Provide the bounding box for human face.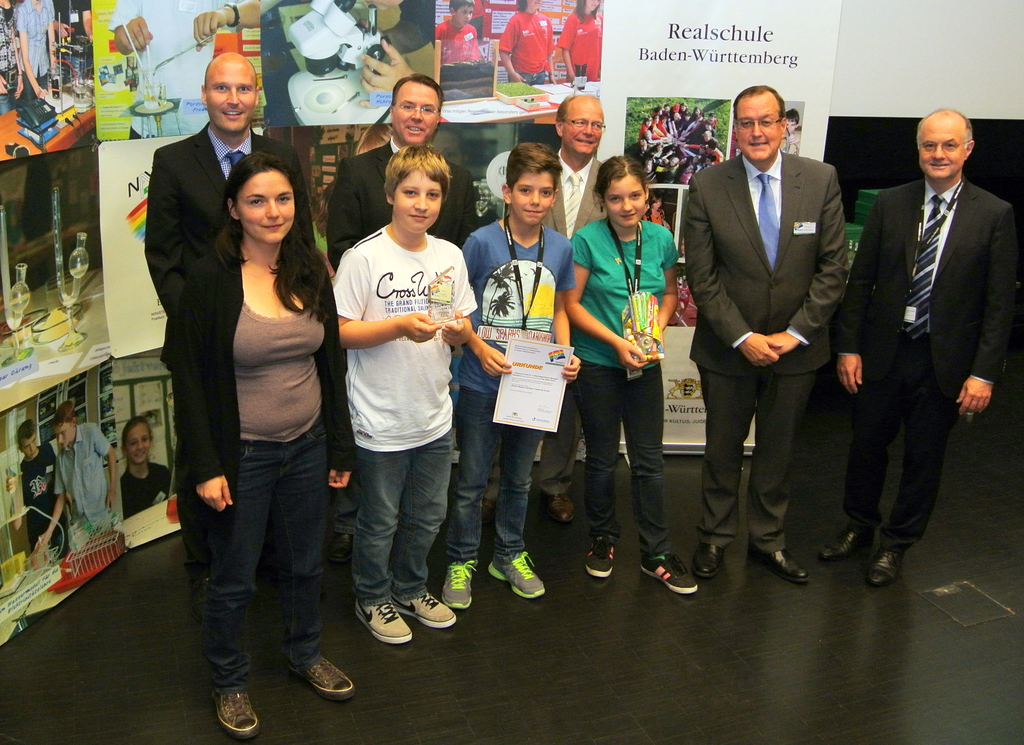
[x1=918, y1=115, x2=964, y2=181].
